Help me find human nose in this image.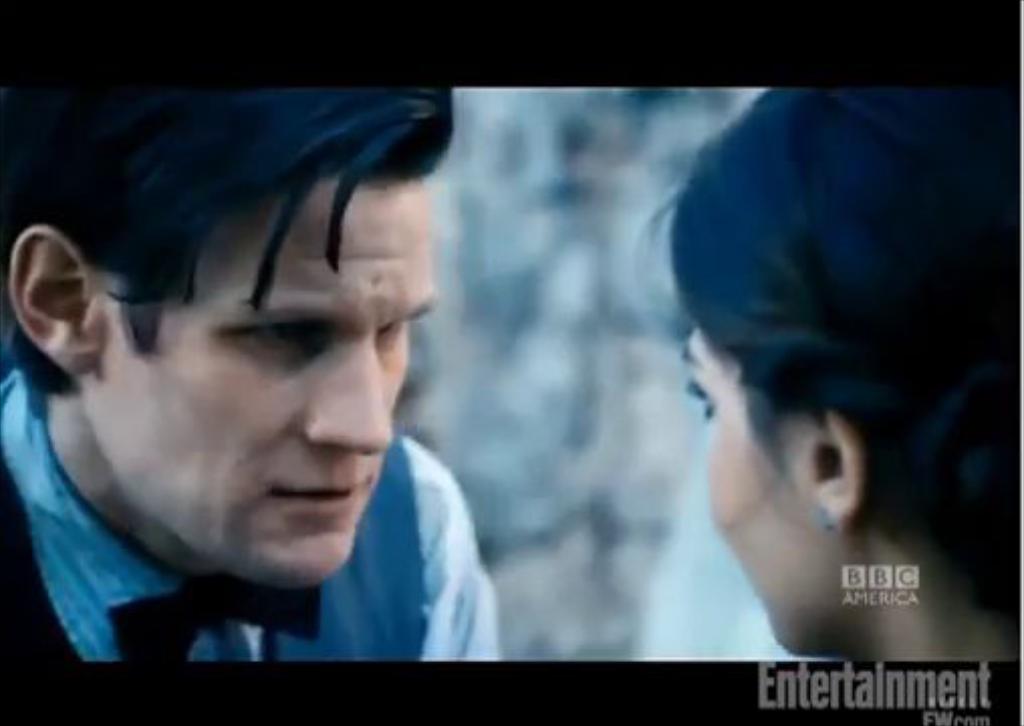
Found it: (left=310, top=341, right=391, bottom=454).
